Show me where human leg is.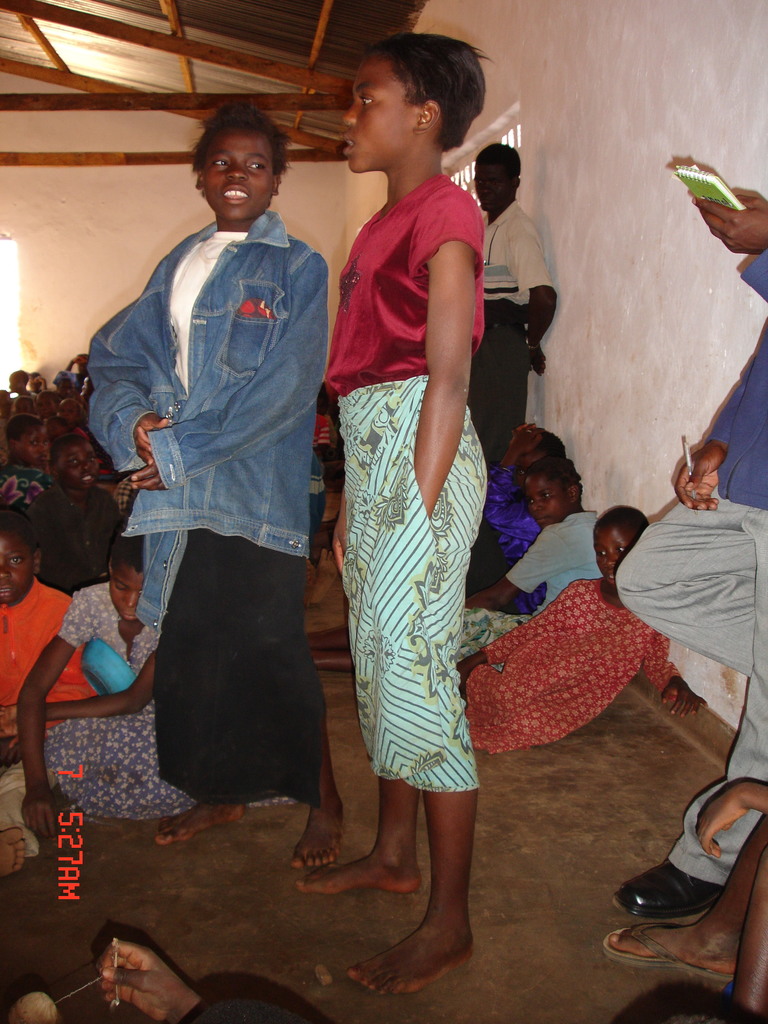
human leg is at [609, 501, 767, 921].
